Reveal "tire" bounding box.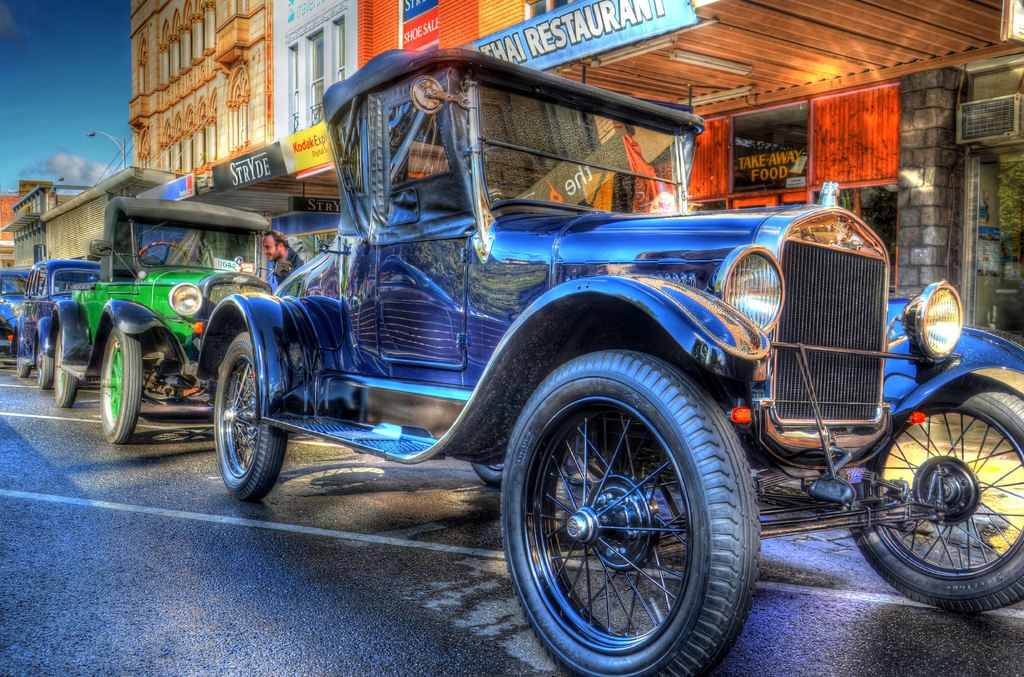
Revealed: x1=477, y1=462, x2=507, y2=486.
